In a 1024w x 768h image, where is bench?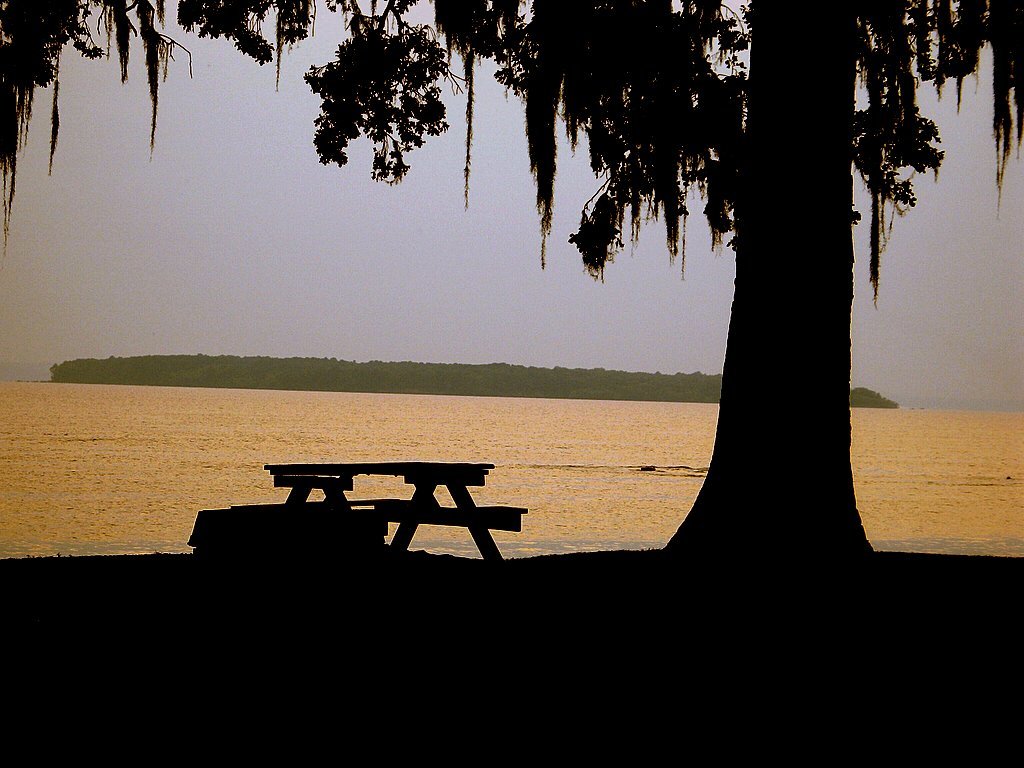
crop(239, 450, 525, 544).
